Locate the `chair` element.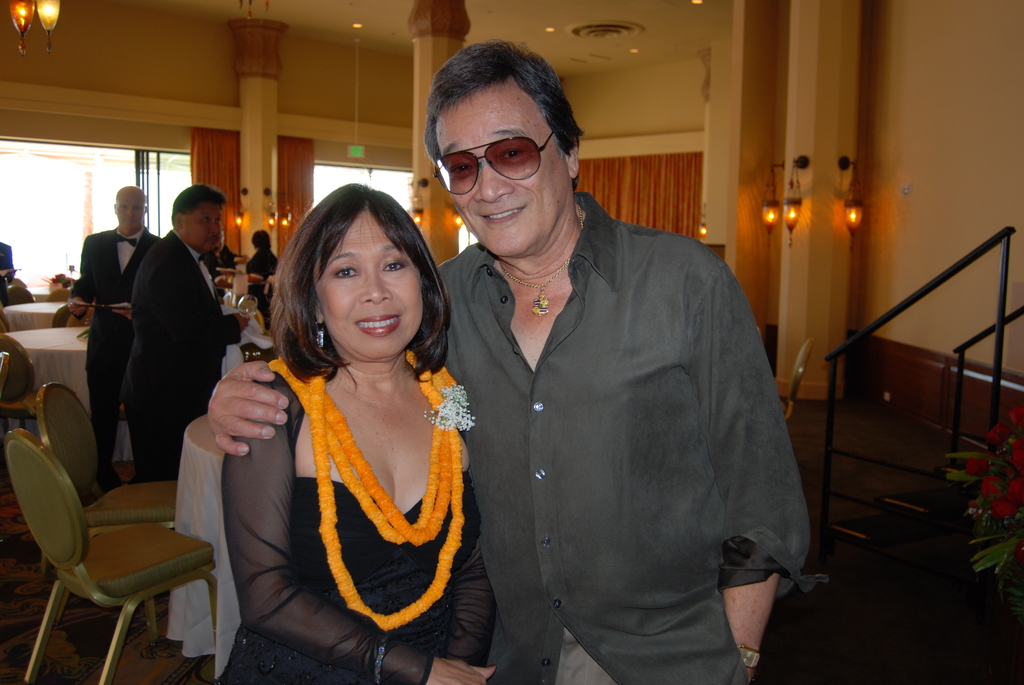
Element bbox: bbox=(35, 381, 181, 634).
